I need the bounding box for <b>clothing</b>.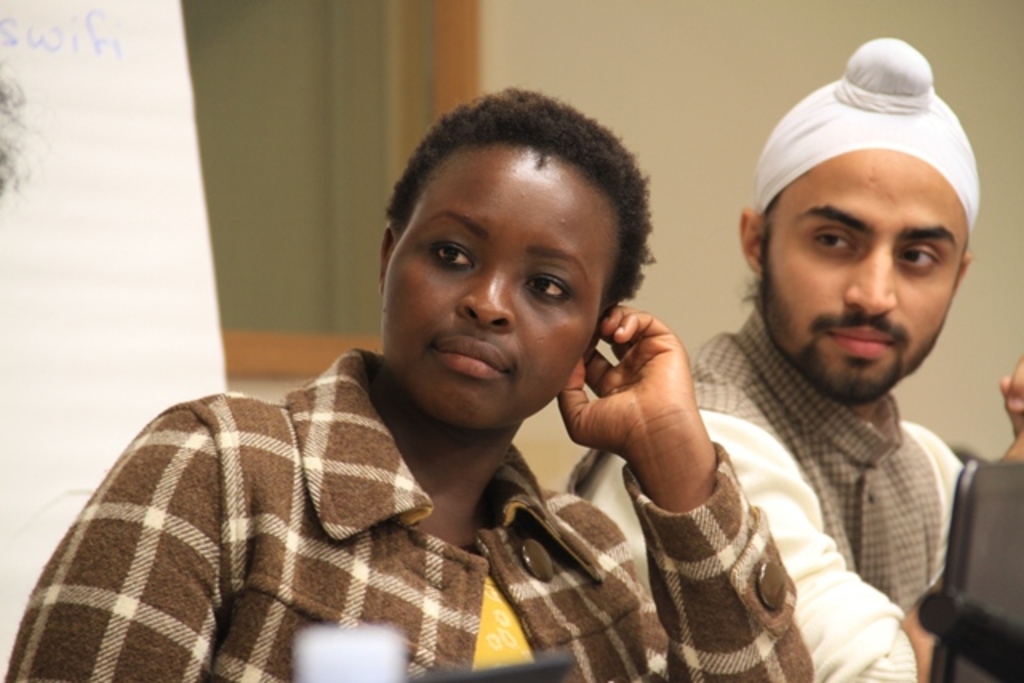
Here it is: l=571, t=307, r=965, b=681.
